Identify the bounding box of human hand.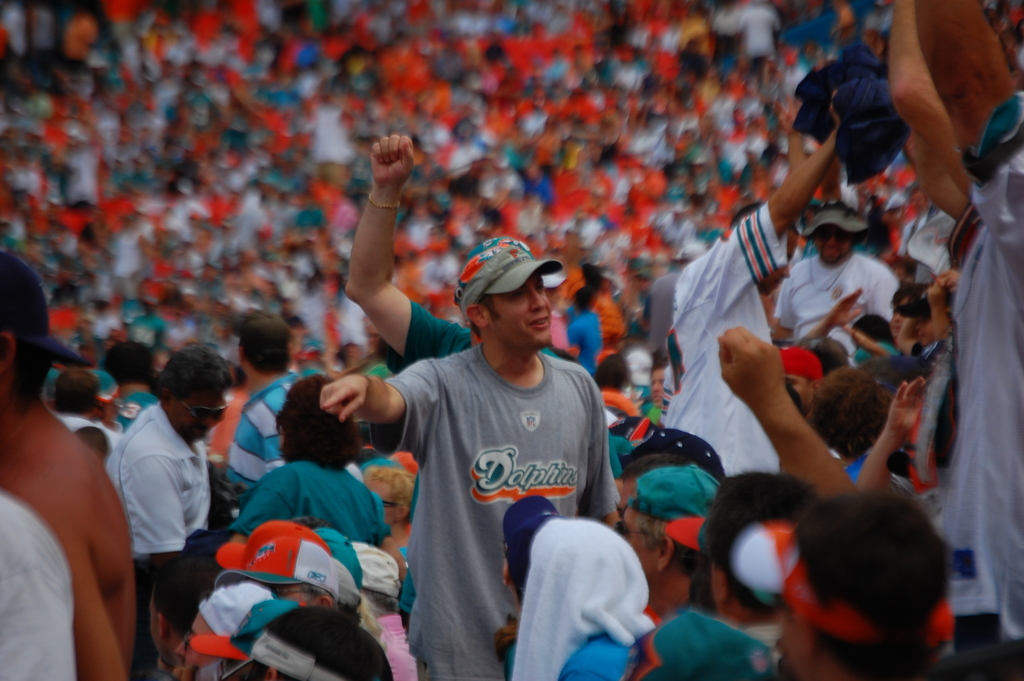
Rect(938, 268, 964, 297).
